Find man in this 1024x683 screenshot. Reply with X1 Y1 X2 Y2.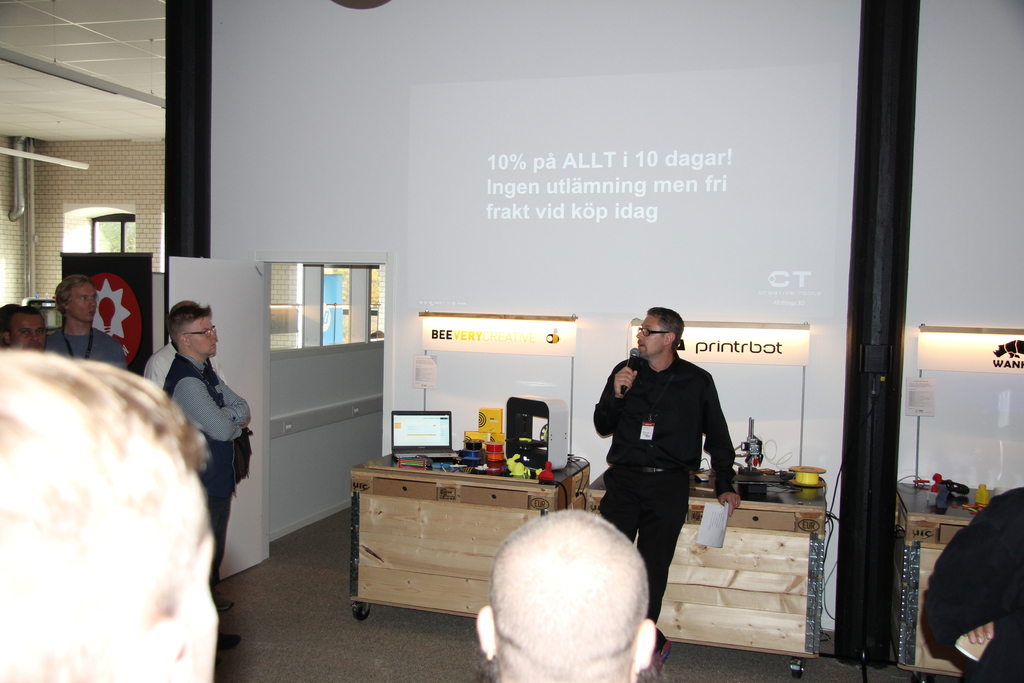
164 302 252 586.
